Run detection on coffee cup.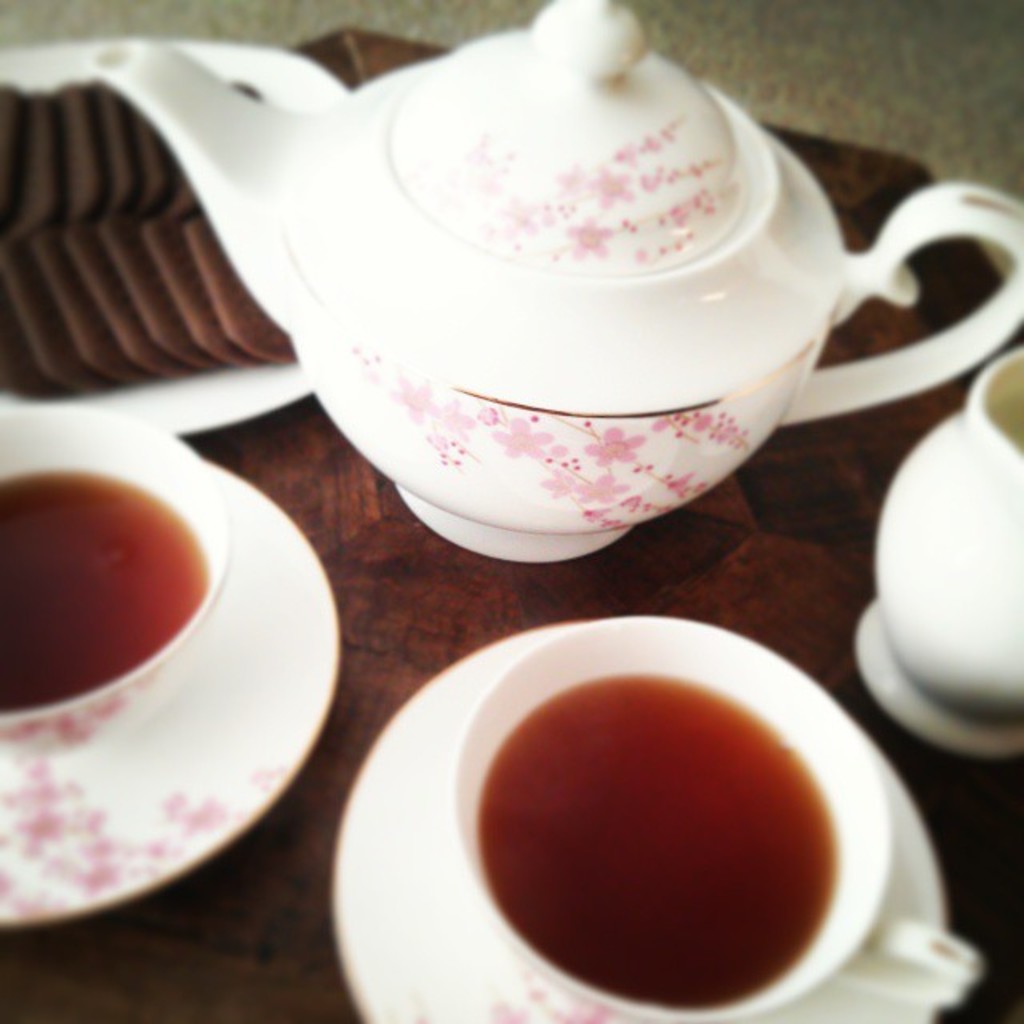
Result: box=[861, 350, 1022, 752].
